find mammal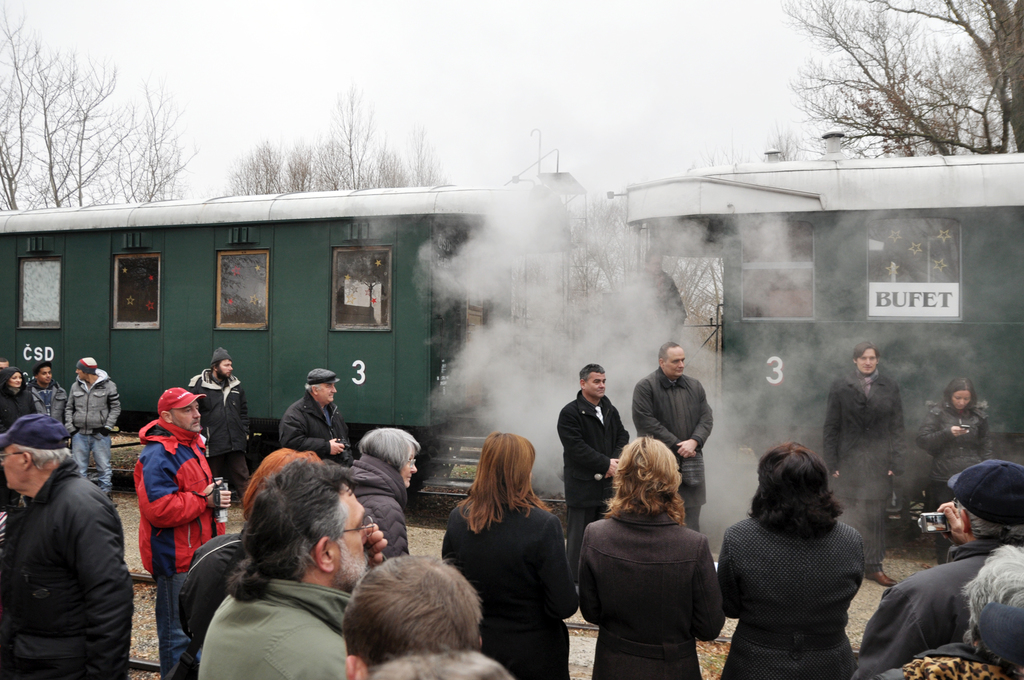
(920,374,995,563)
